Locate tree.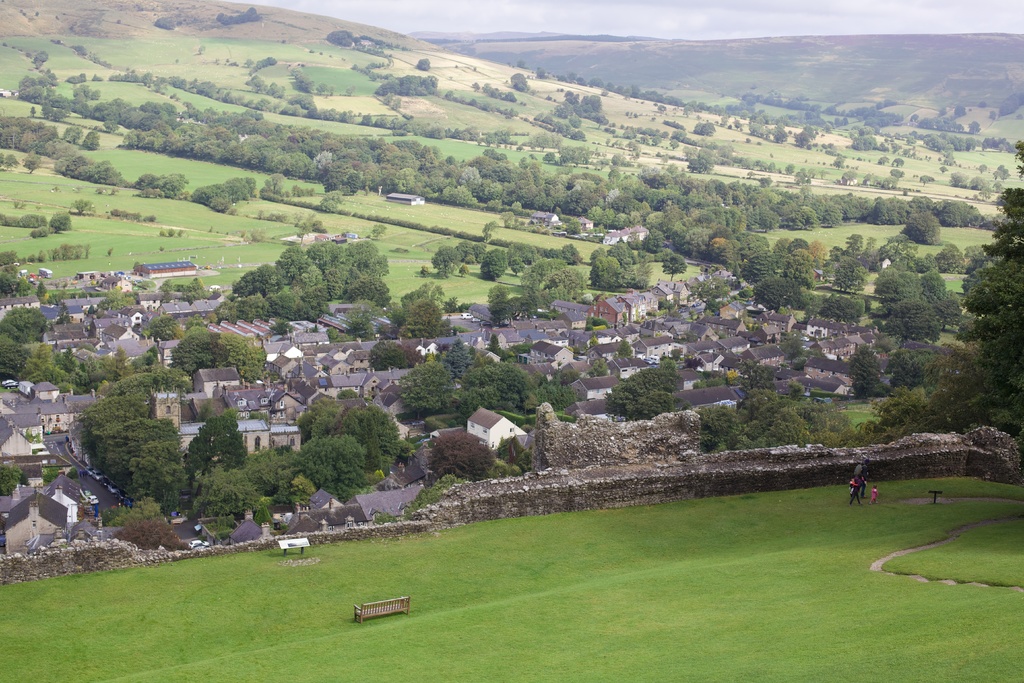
Bounding box: l=420, t=428, r=493, b=481.
